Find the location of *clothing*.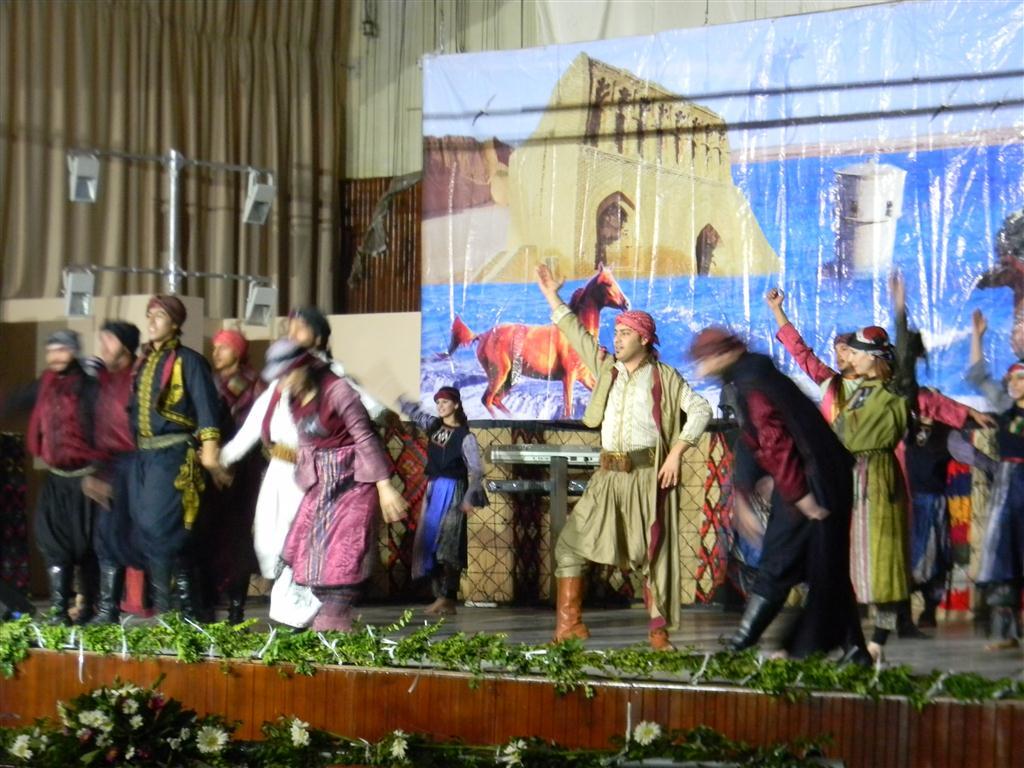
Location: l=576, t=329, r=694, b=614.
